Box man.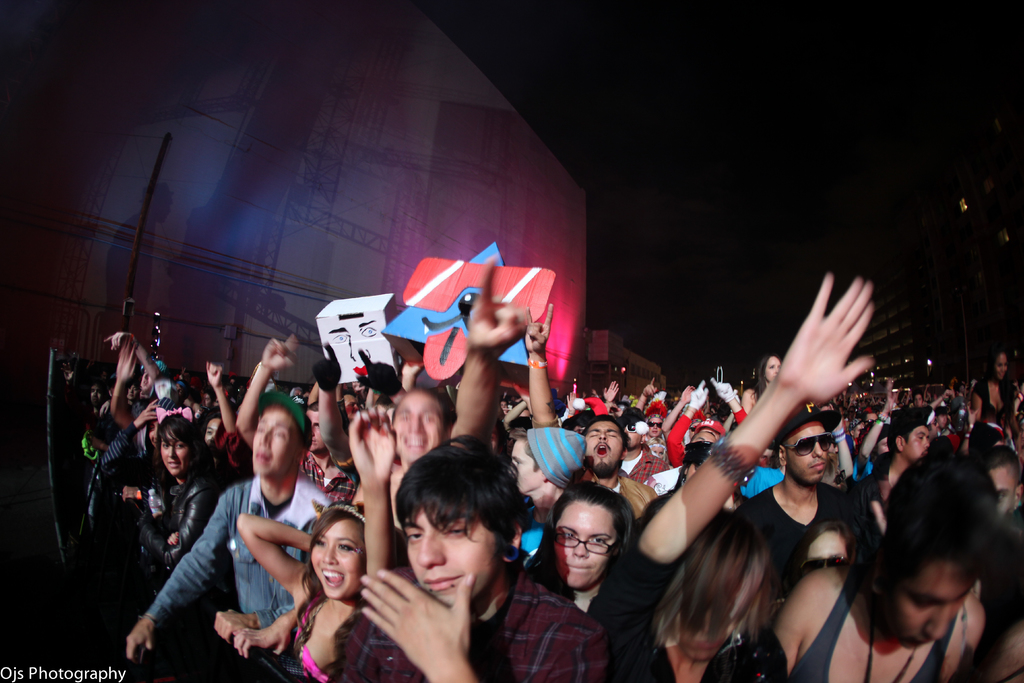
x1=141 y1=374 x2=335 y2=679.
